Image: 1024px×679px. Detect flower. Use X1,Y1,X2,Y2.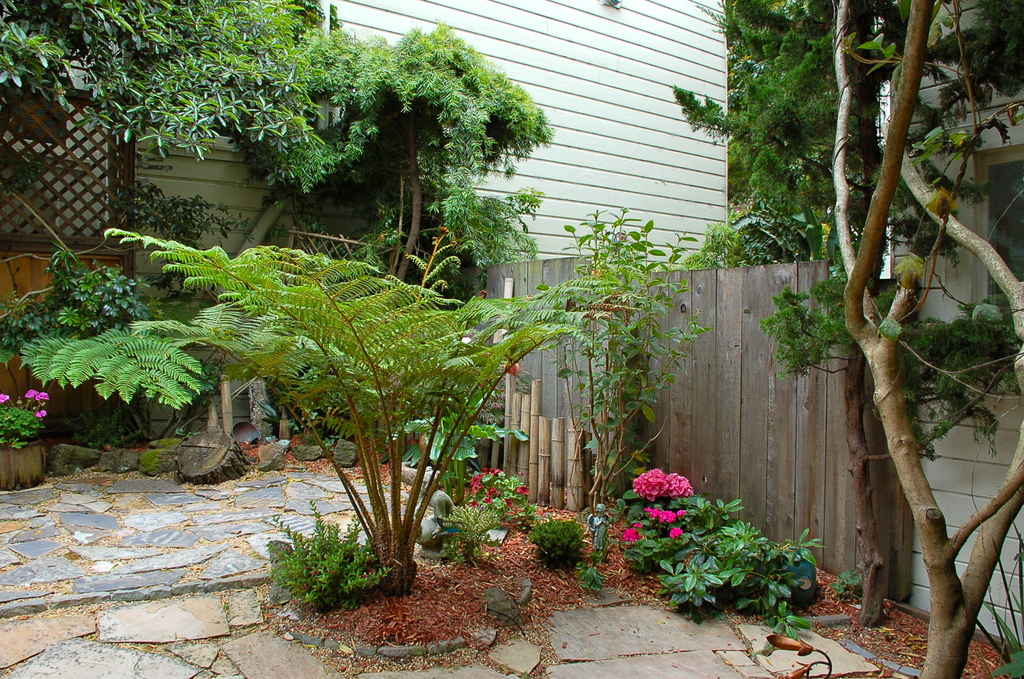
641,503,662,522.
